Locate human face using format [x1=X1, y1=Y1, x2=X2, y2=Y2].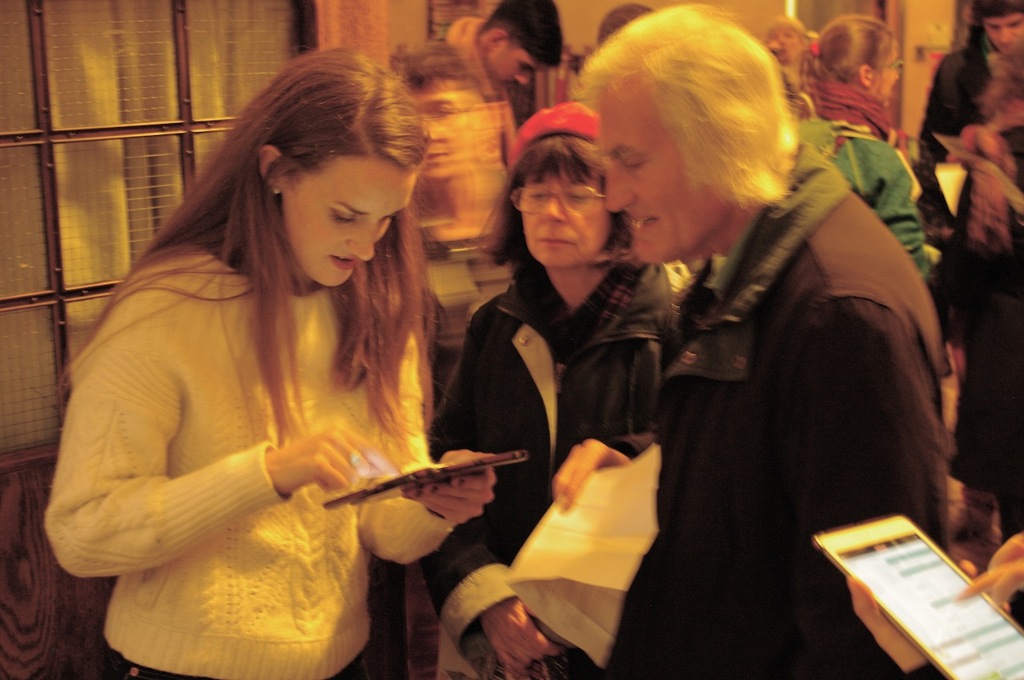
[x1=408, y1=79, x2=466, y2=178].
